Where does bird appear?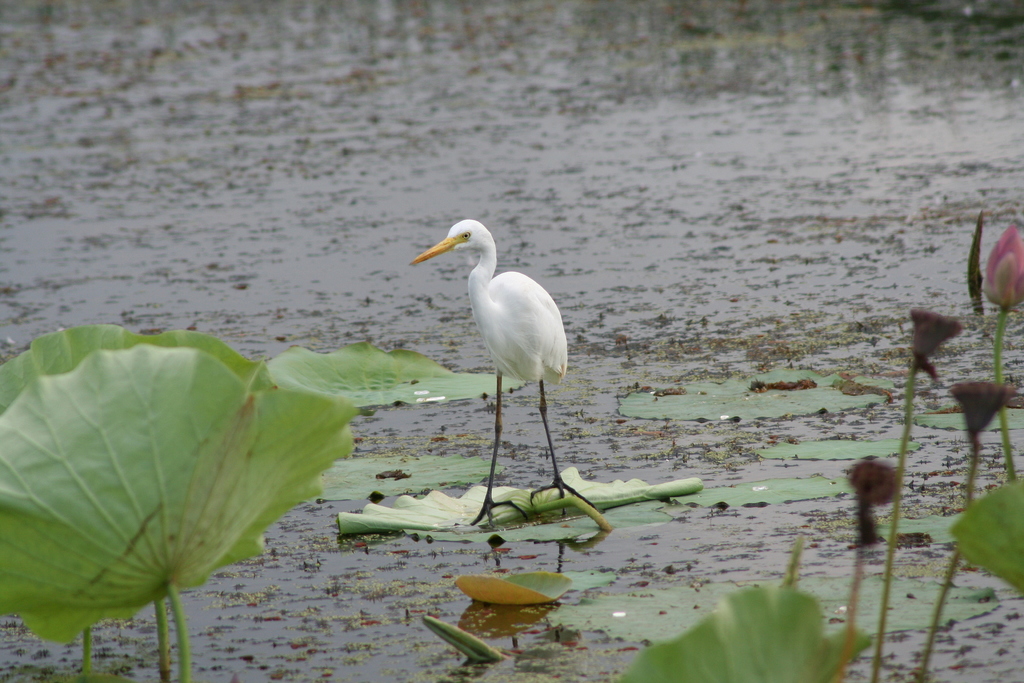
Appears at (x1=412, y1=233, x2=585, y2=515).
